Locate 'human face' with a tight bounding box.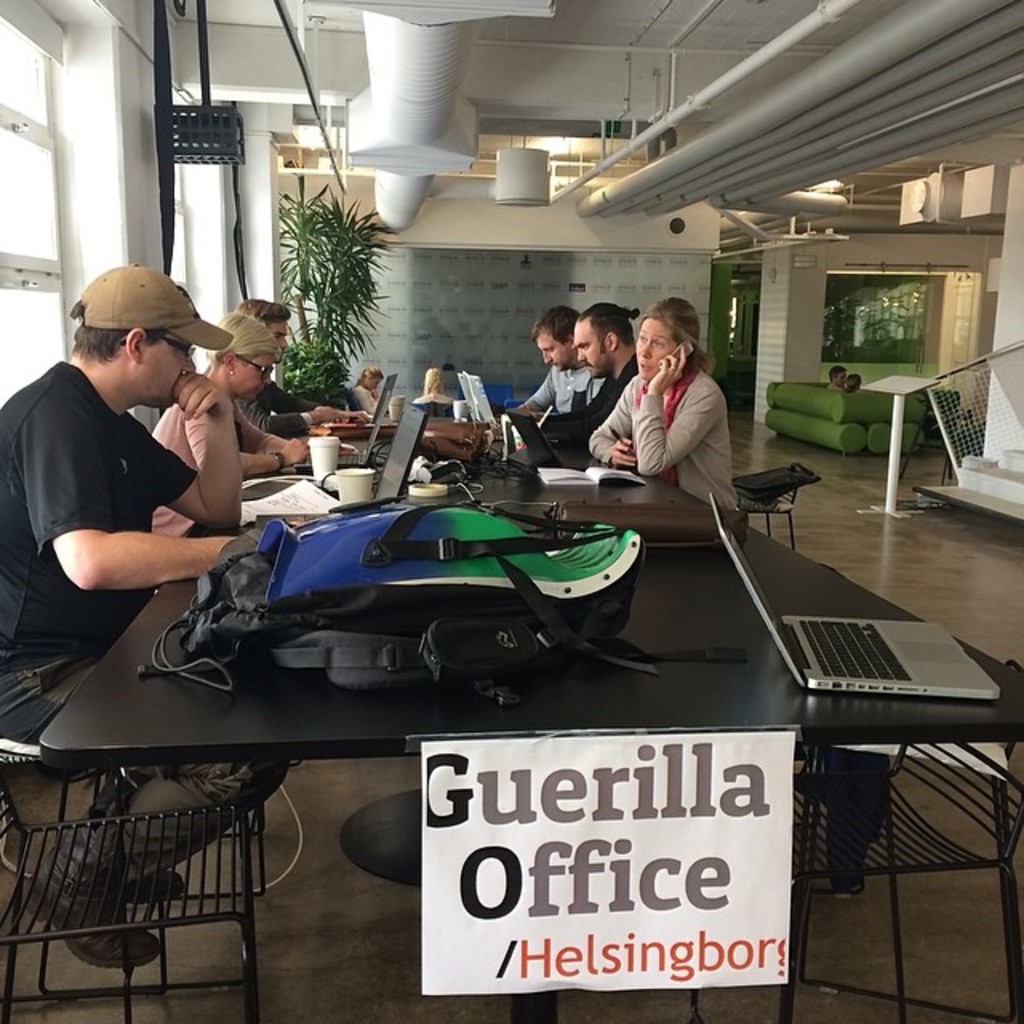
(571,320,608,379).
